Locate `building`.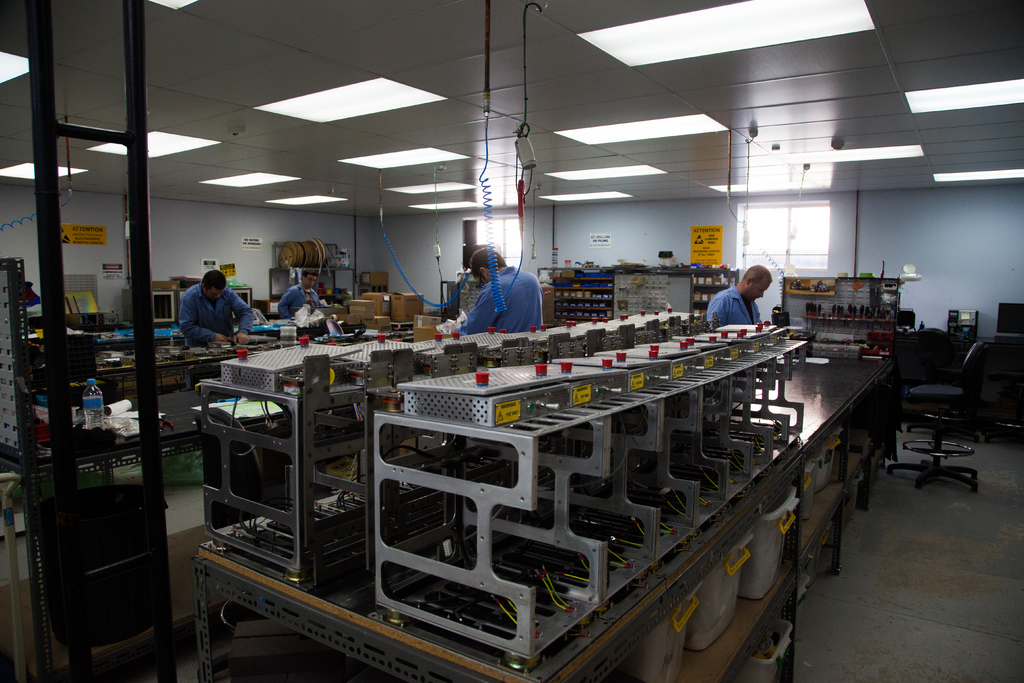
Bounding box: {"x1": 0, "y1": 0, "x2": 1023, "y2": 682}.
